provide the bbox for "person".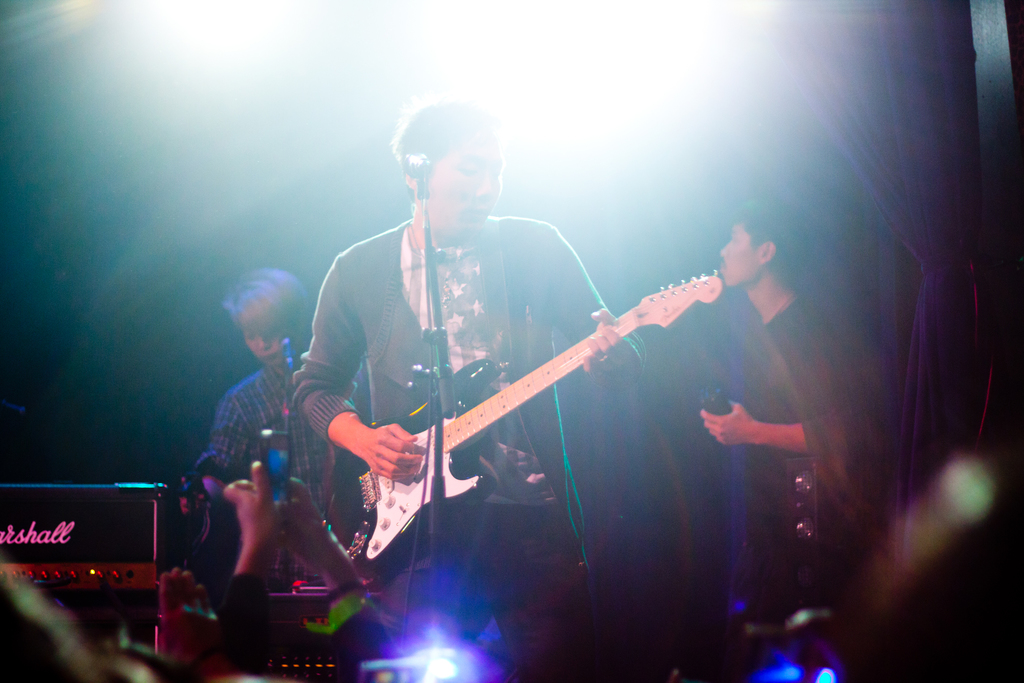
x1=209 y1=263 x2=365 y2=598.
